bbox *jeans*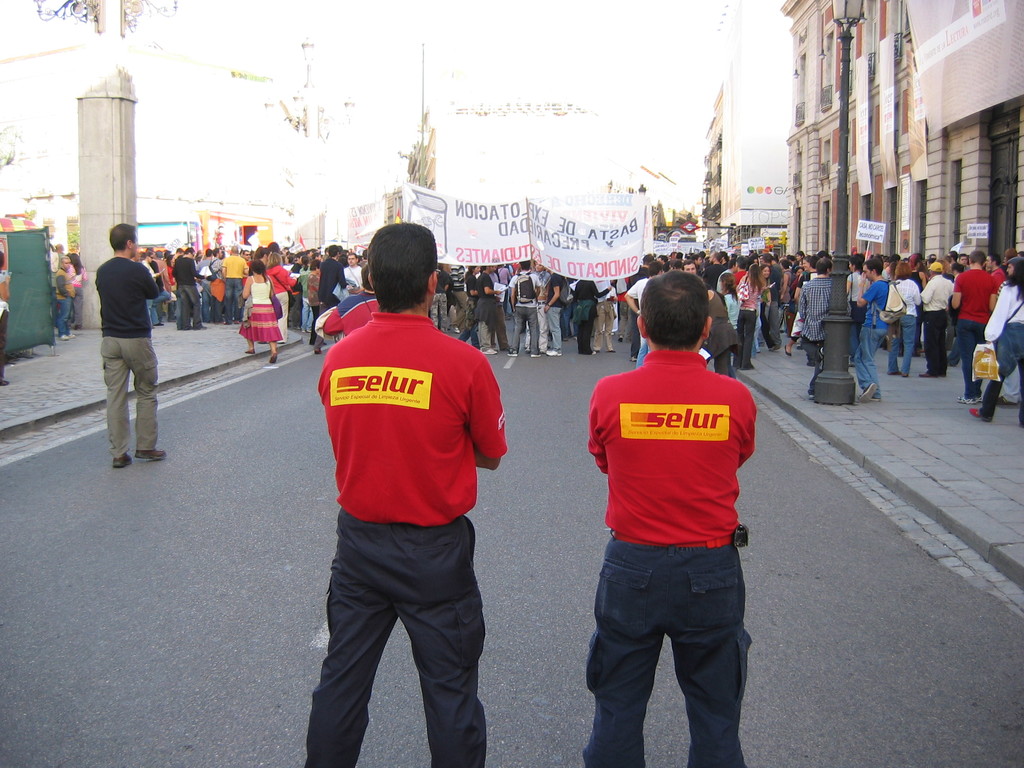
<box>737,312,758,365</box>
